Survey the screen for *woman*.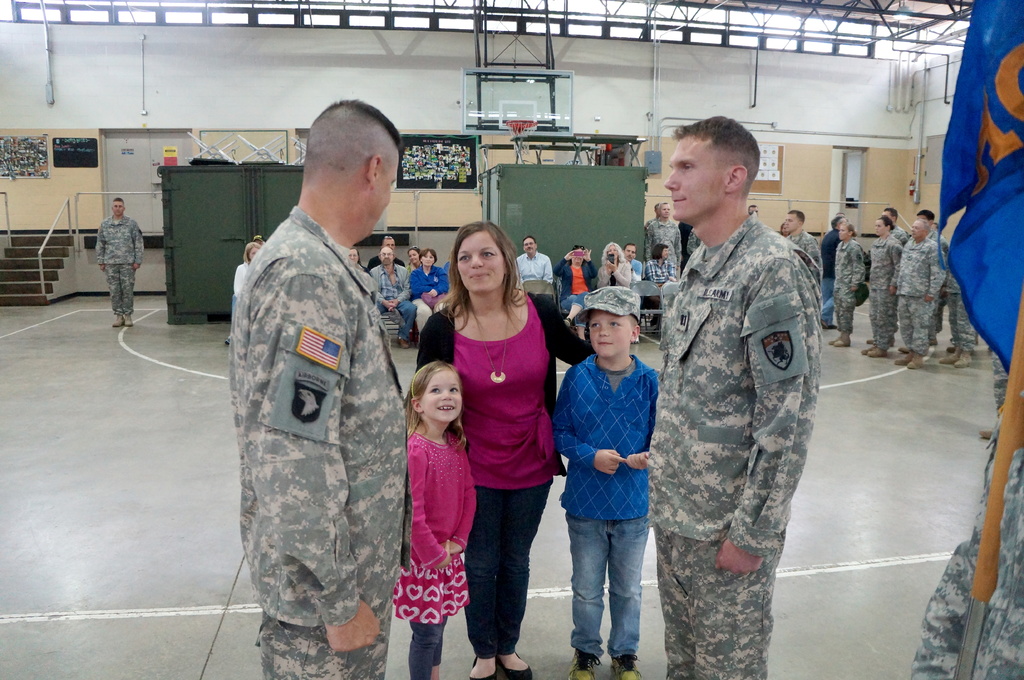
Survey found: Rect(650, 244, 685, 317).
